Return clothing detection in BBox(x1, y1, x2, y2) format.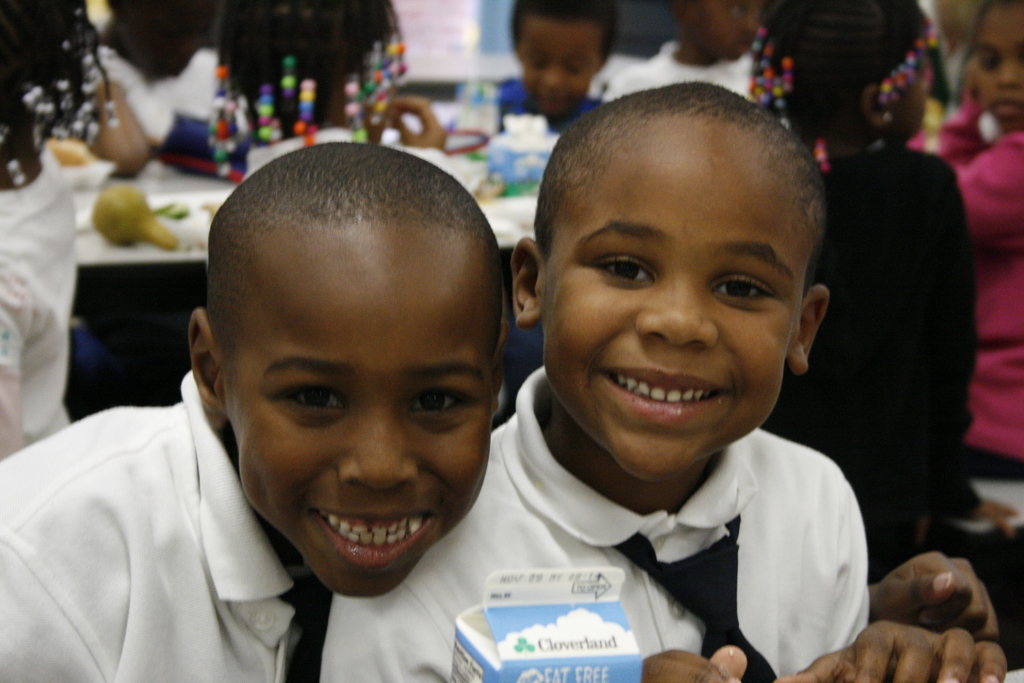
BBox(160, 49, 255, 126).
